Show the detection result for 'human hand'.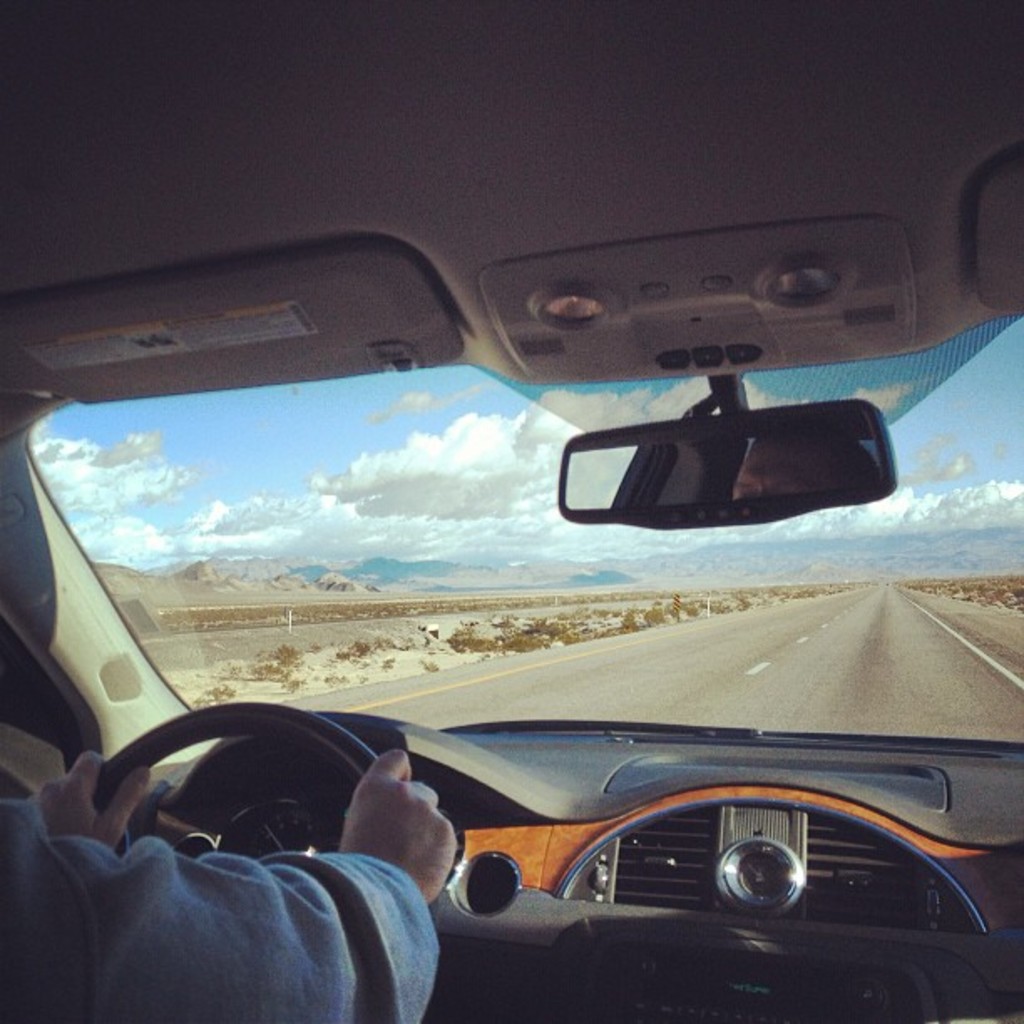
x1=346, y1=778, x2=460, y2=915.
